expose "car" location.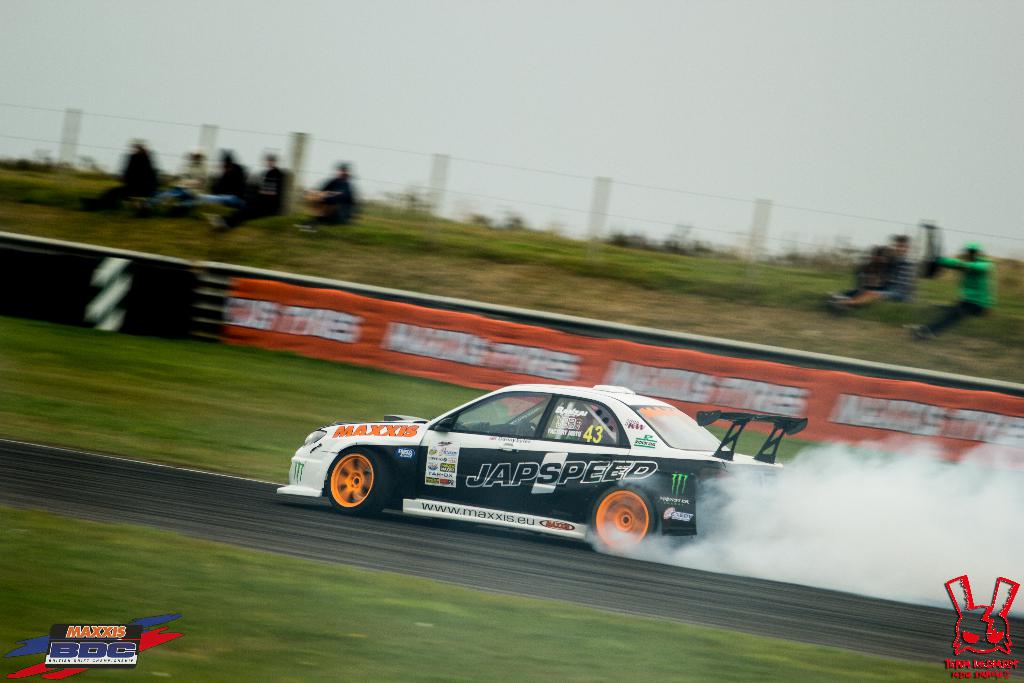
Exposed at <region>274, 383, 809, 552</region>.
